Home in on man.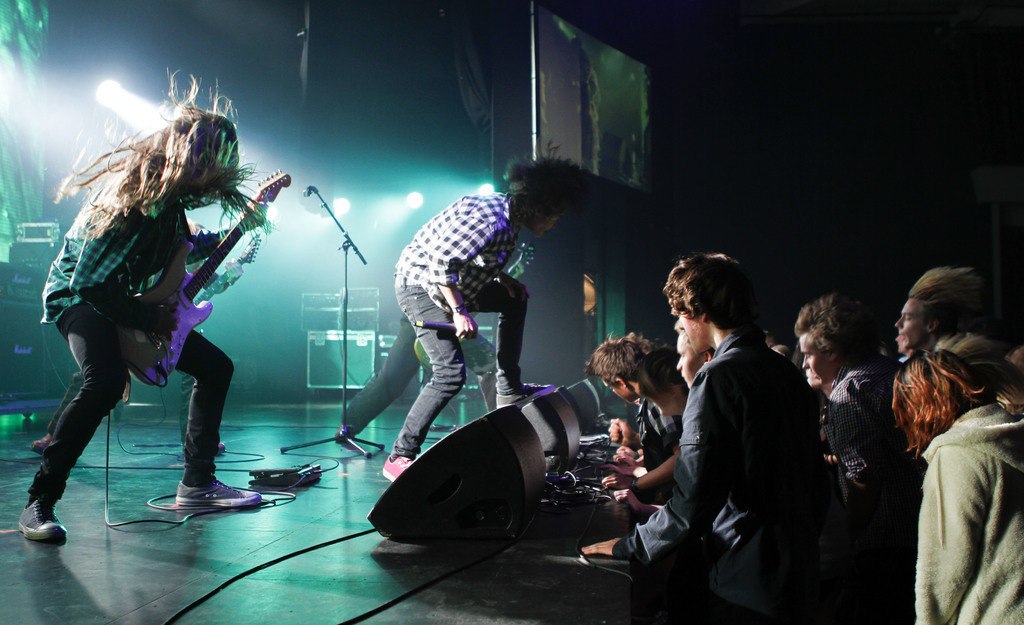
Homed in at {"x1": 586, "y1": 332, "x2": 686, "y2": 481}.
